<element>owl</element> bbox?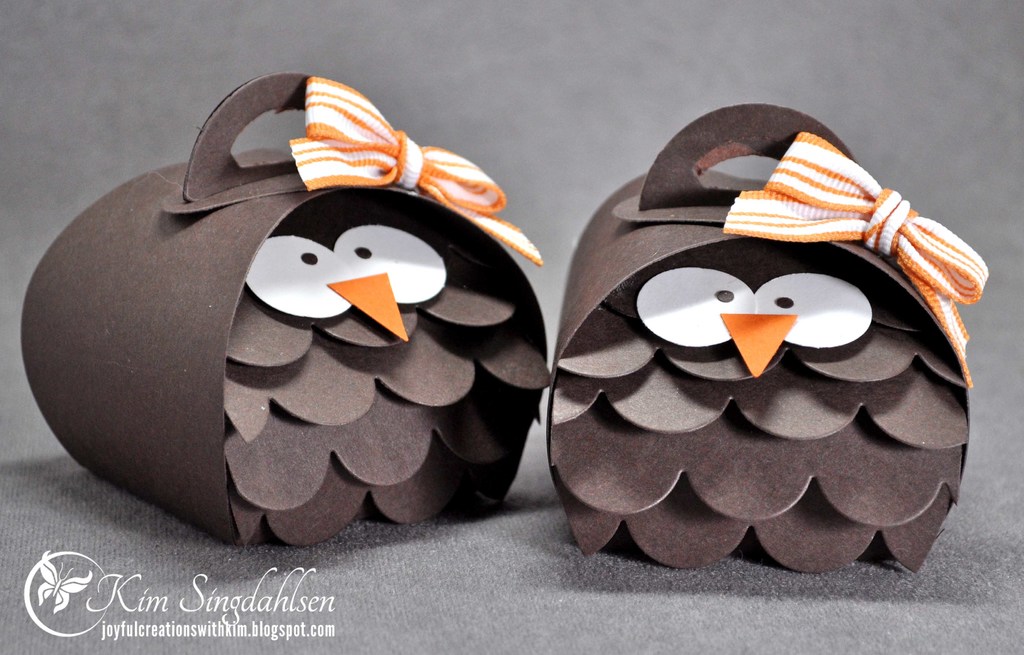
(550, 239, 970, 586)
